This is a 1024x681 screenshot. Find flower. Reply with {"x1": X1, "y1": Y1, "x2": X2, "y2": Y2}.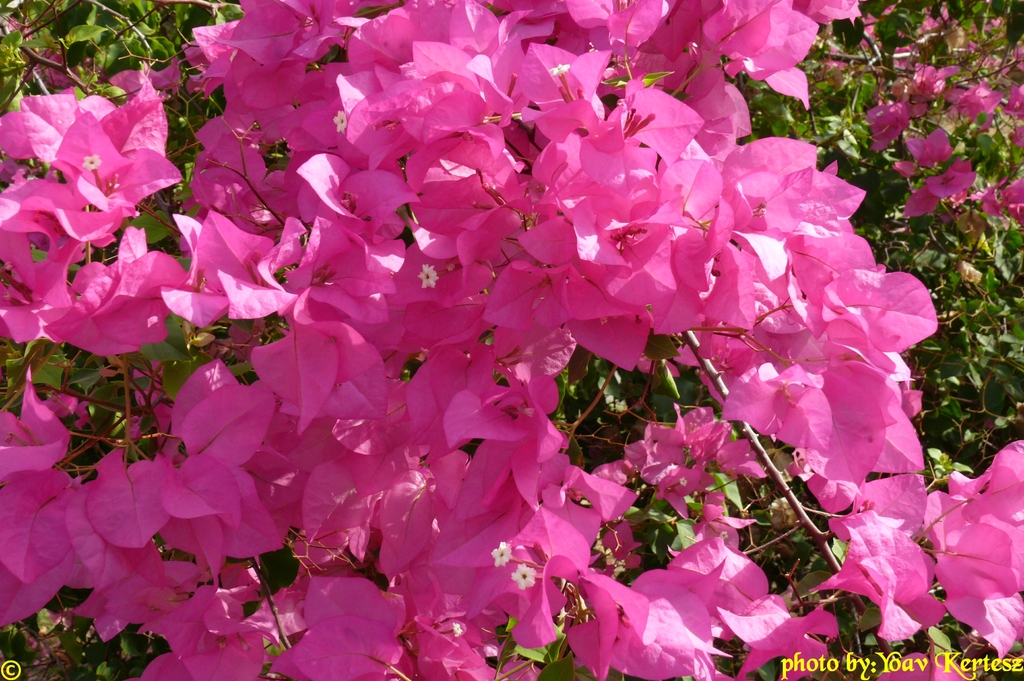
{"x1": 35, "y1": 232, "x2": 180, "y2": 362}.
